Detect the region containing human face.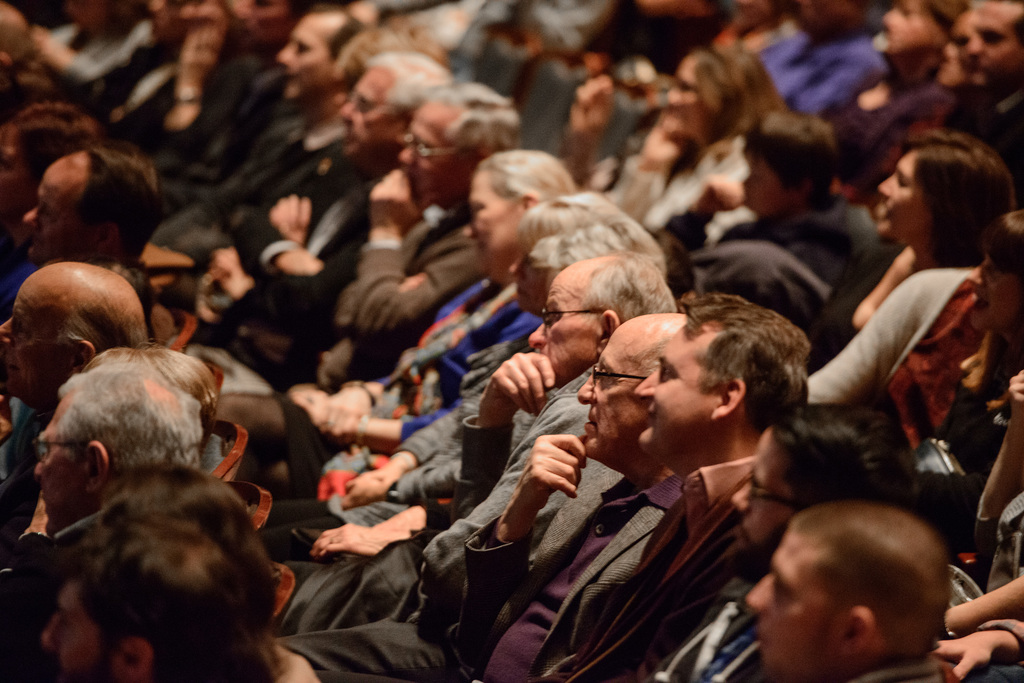
742,154,796,217.
